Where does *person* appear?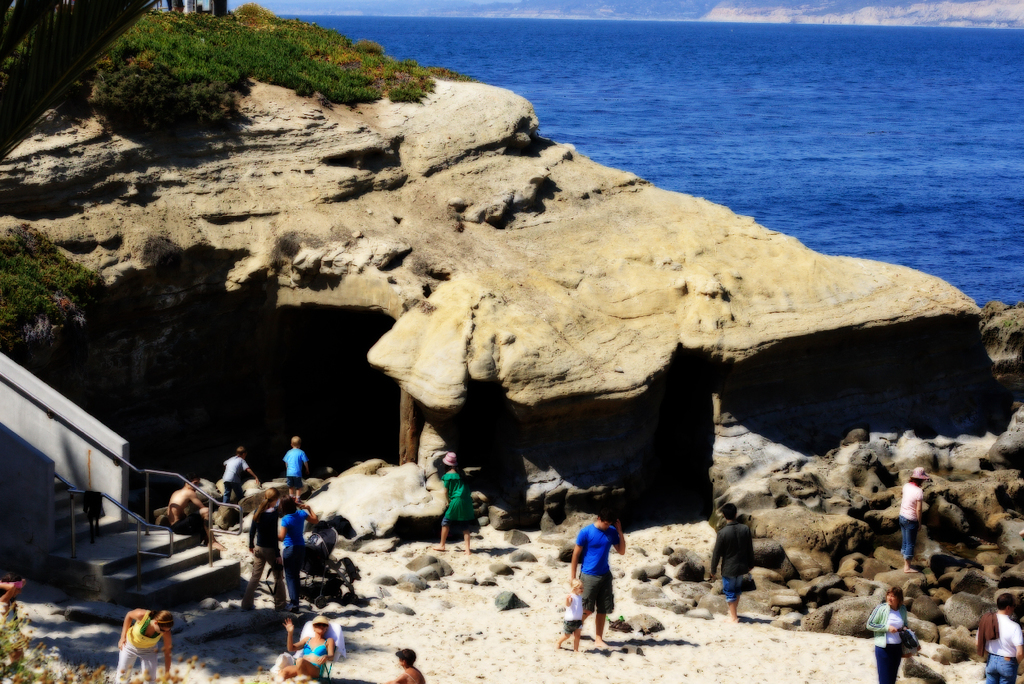
Appears at x1=559, y1=576, x2=583, y2=650.
